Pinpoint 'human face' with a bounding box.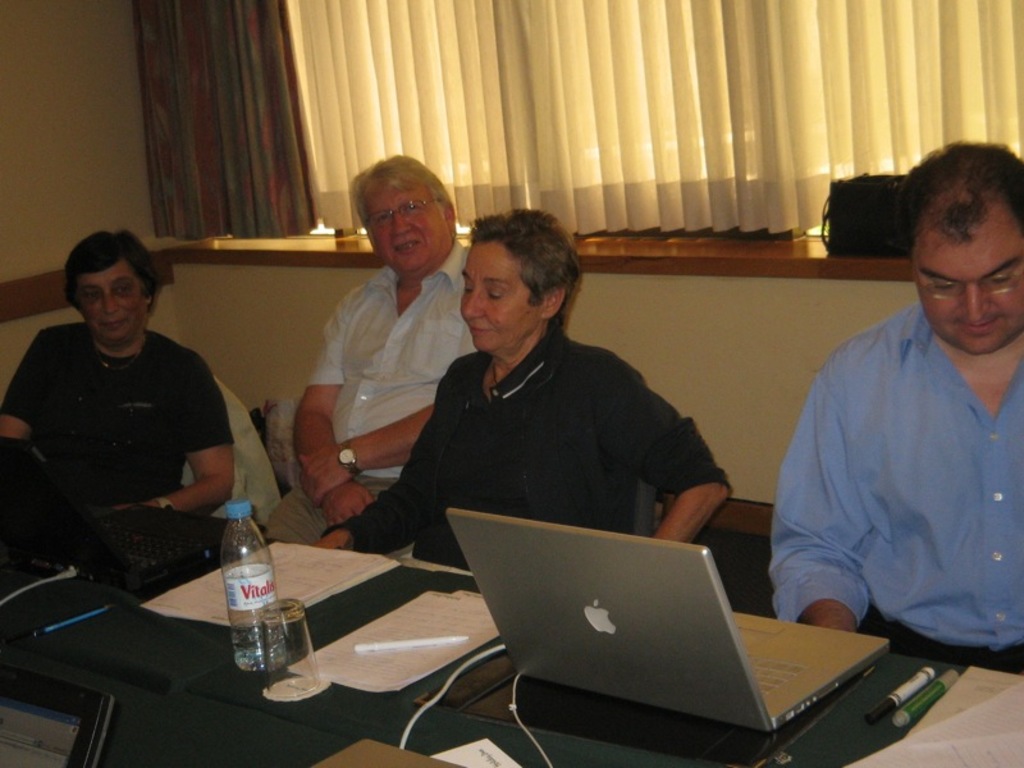
<box>460,239,545,351</box>.
